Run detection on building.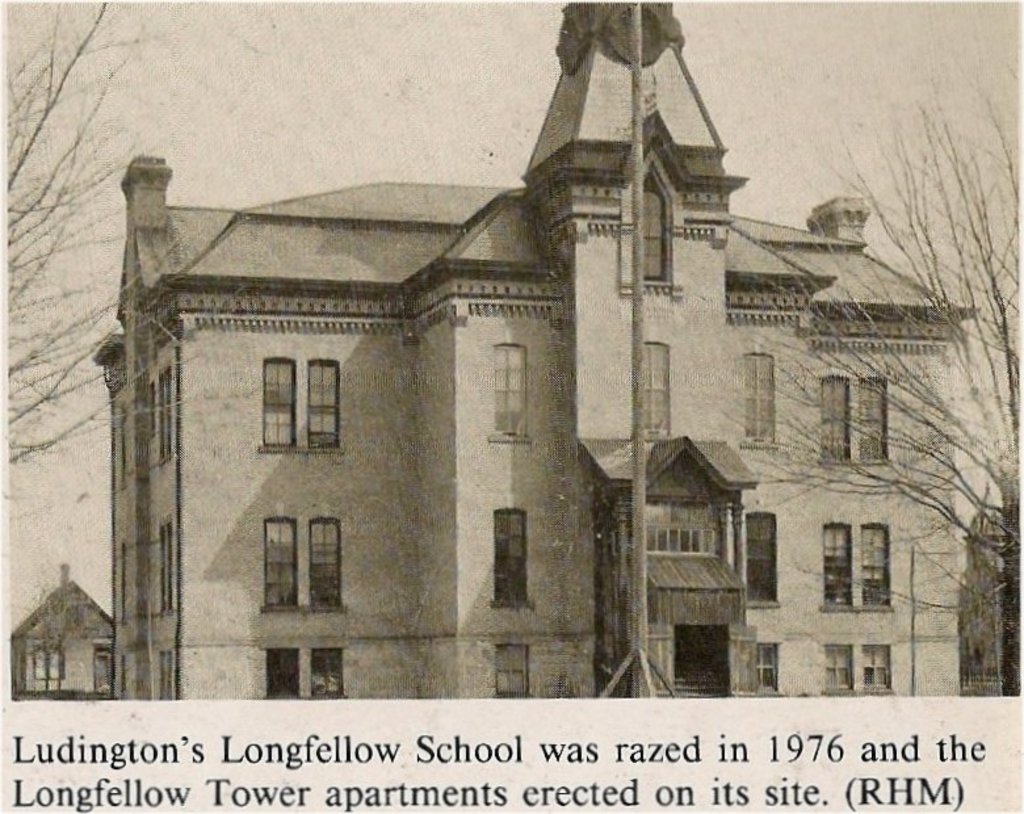
Result: bbox=(14, 565, 113, 698).
